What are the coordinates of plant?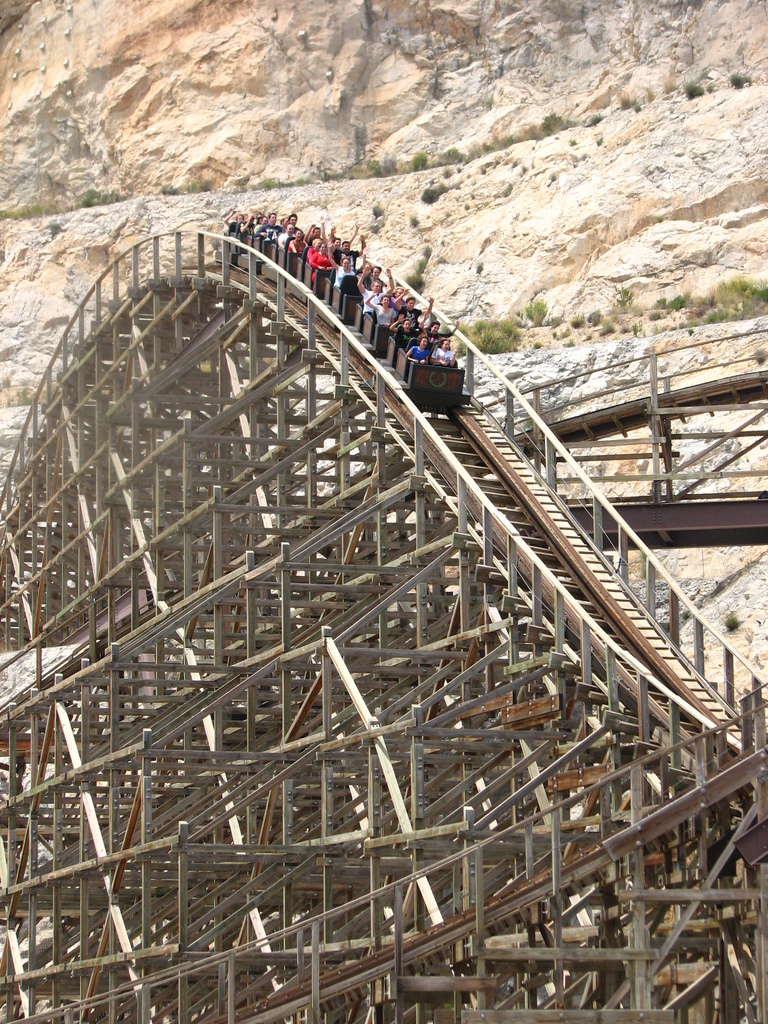
<bbox>406, 137, 426, 170</bbox>.
